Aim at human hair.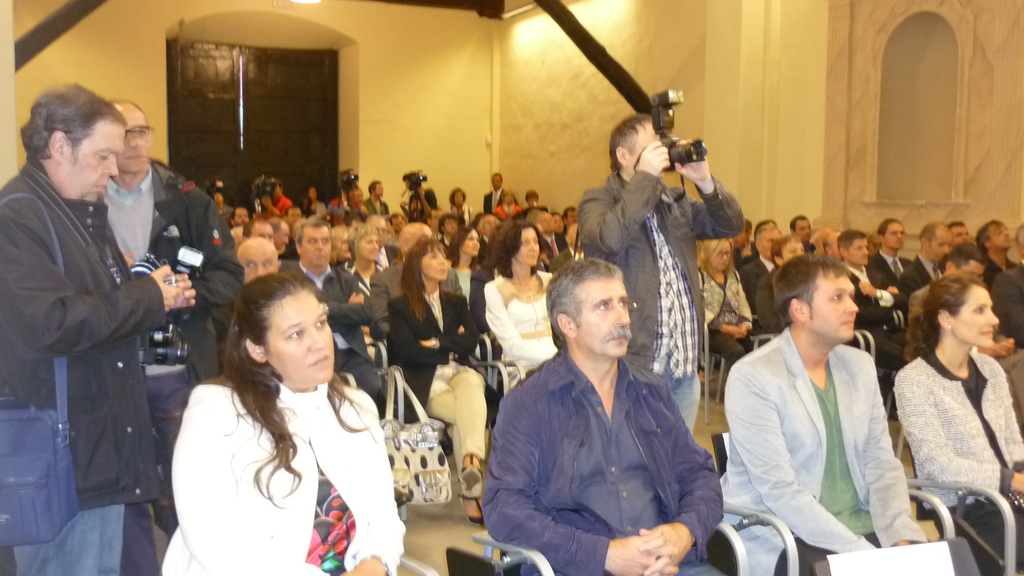
Aimed at rect(610, 108, 661, 172).
